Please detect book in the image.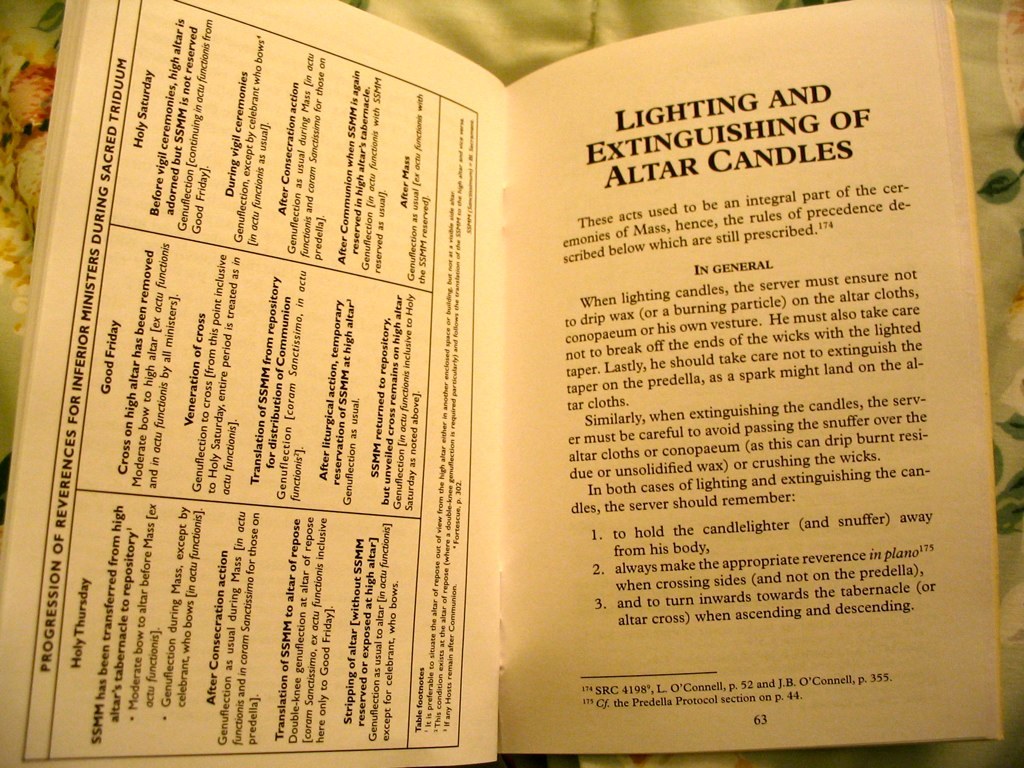
rect(0, 0, 1003, 767).
